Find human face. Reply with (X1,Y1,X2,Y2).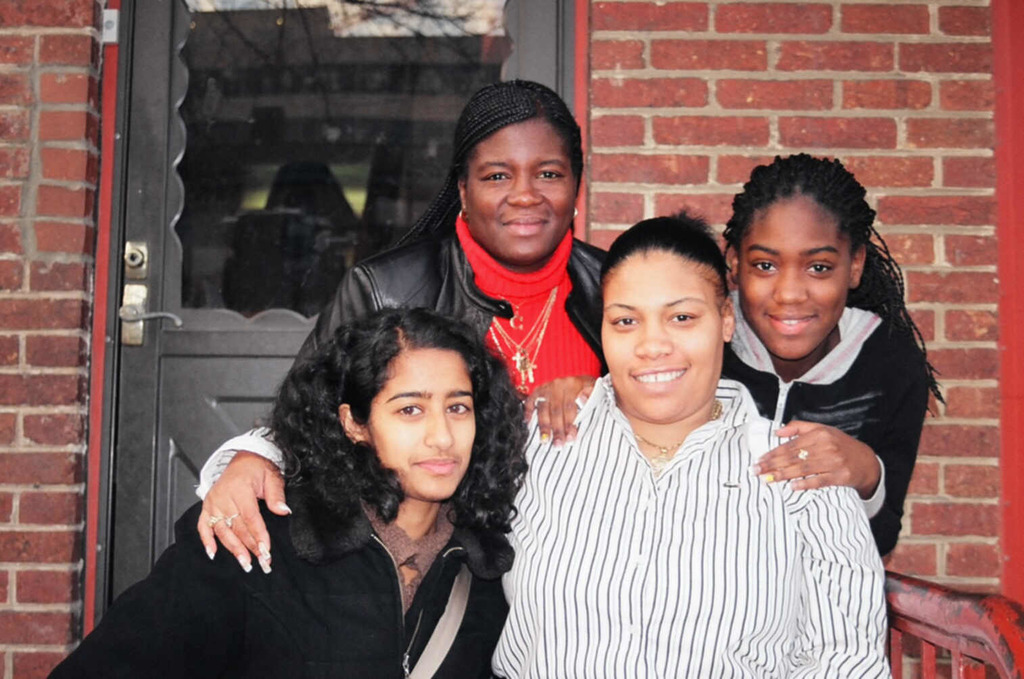
(360,346,473,505).
